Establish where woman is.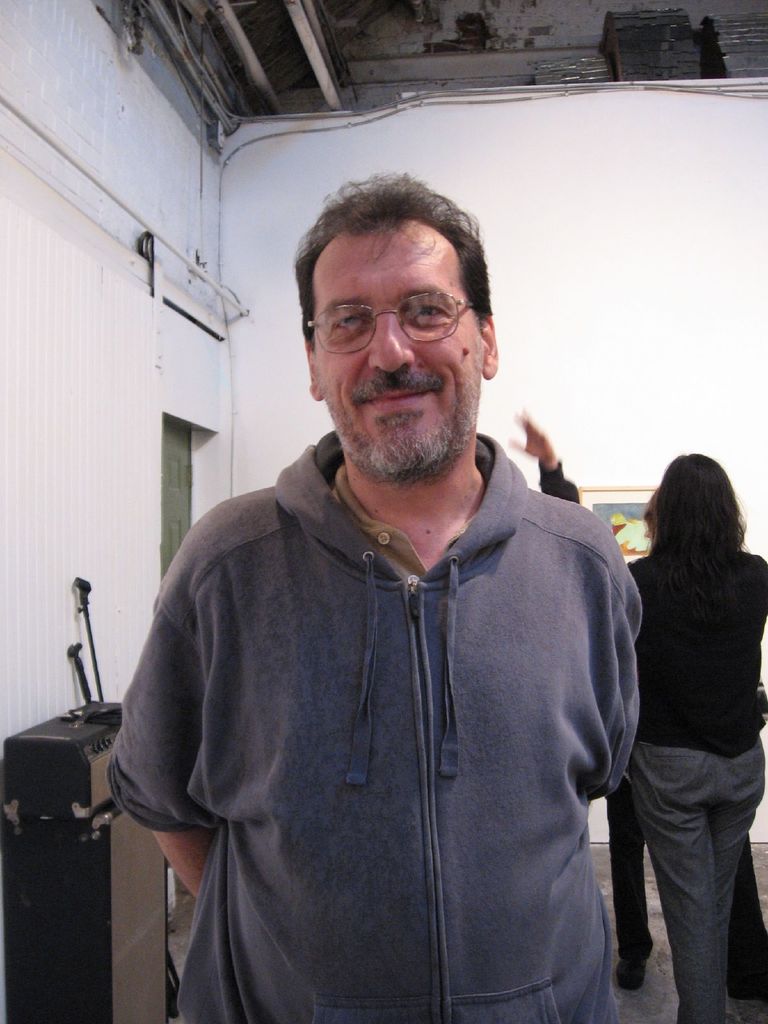
Established at <region>616, 456, 767, 987</region>.
